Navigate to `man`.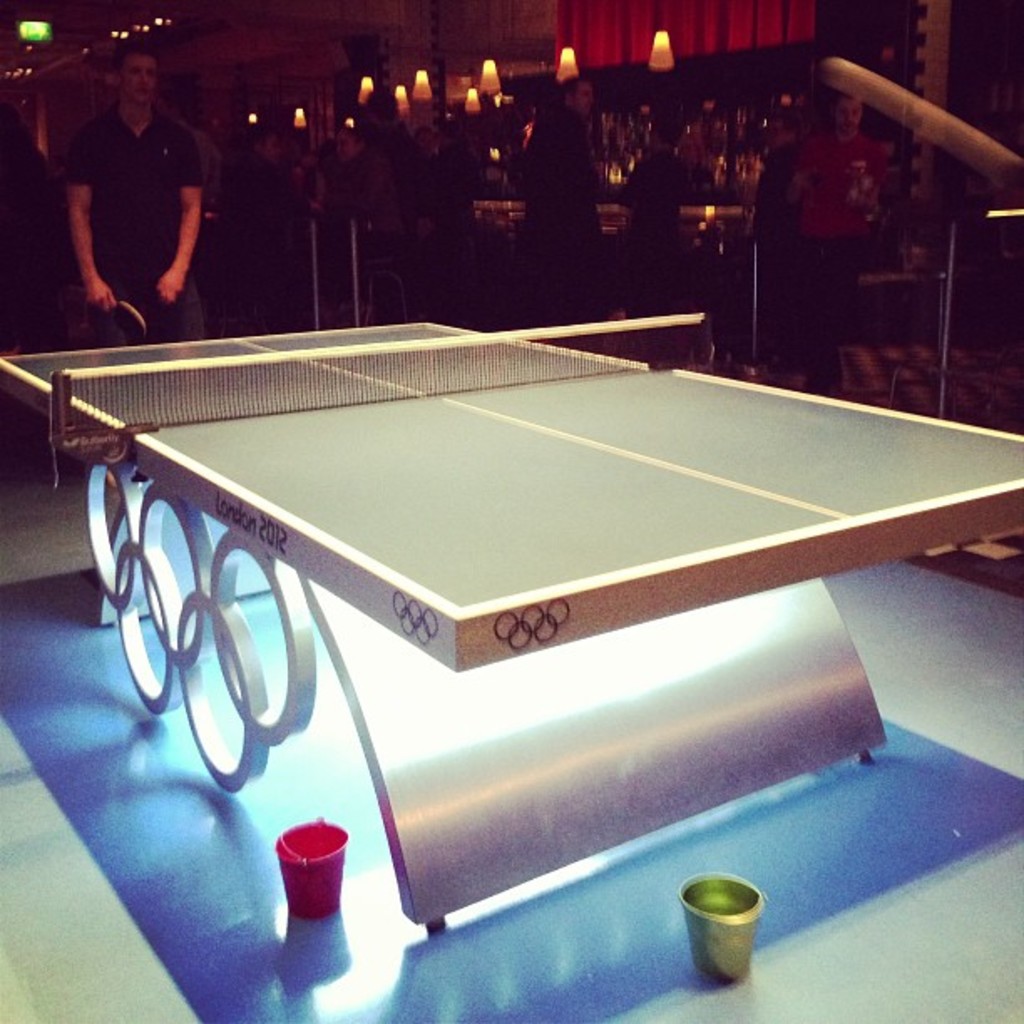
Navigation target: (775,97,883,392).
